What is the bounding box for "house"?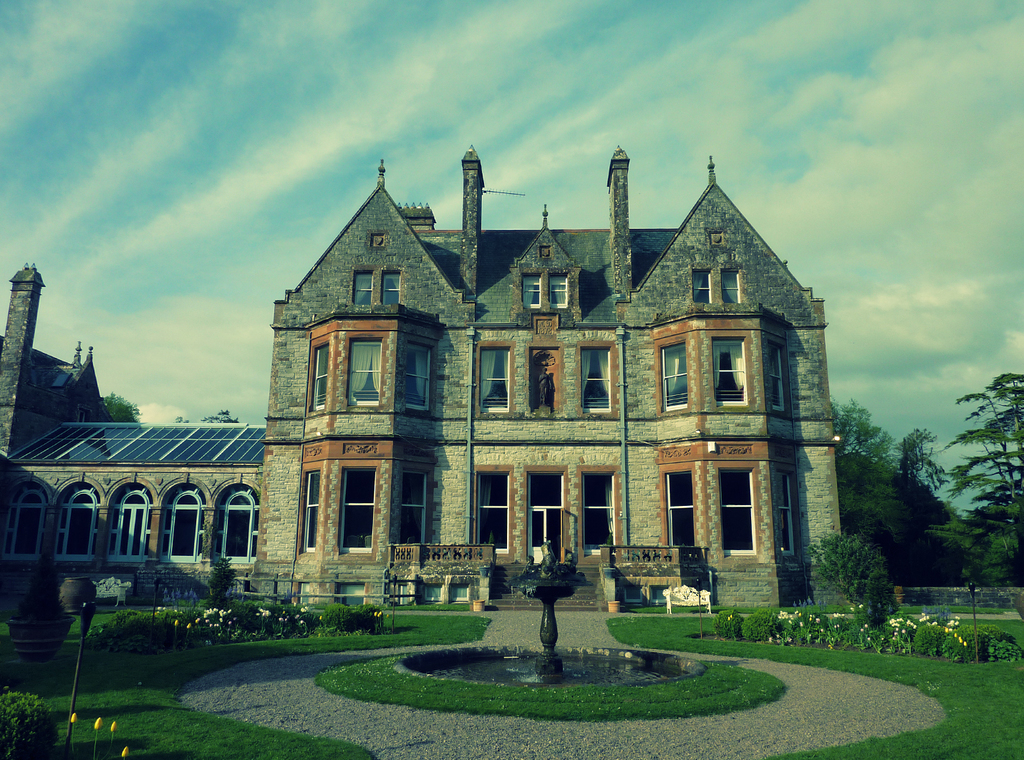
[left=0, top=275, right=107, bottom=417].
